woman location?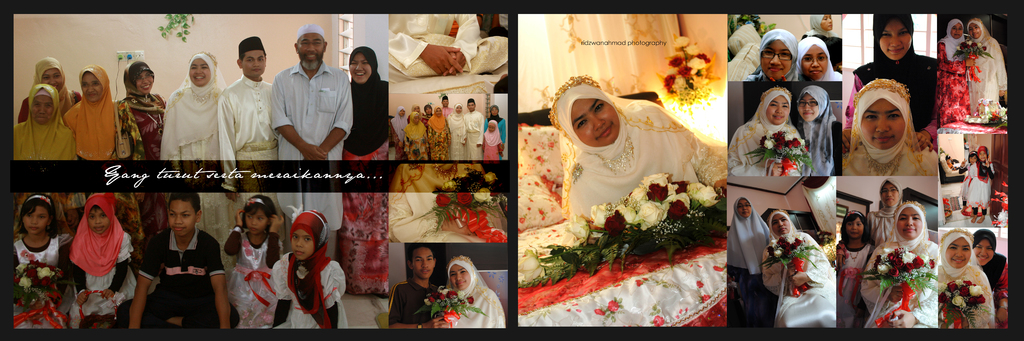
box=[796, 79, 845, 170]
